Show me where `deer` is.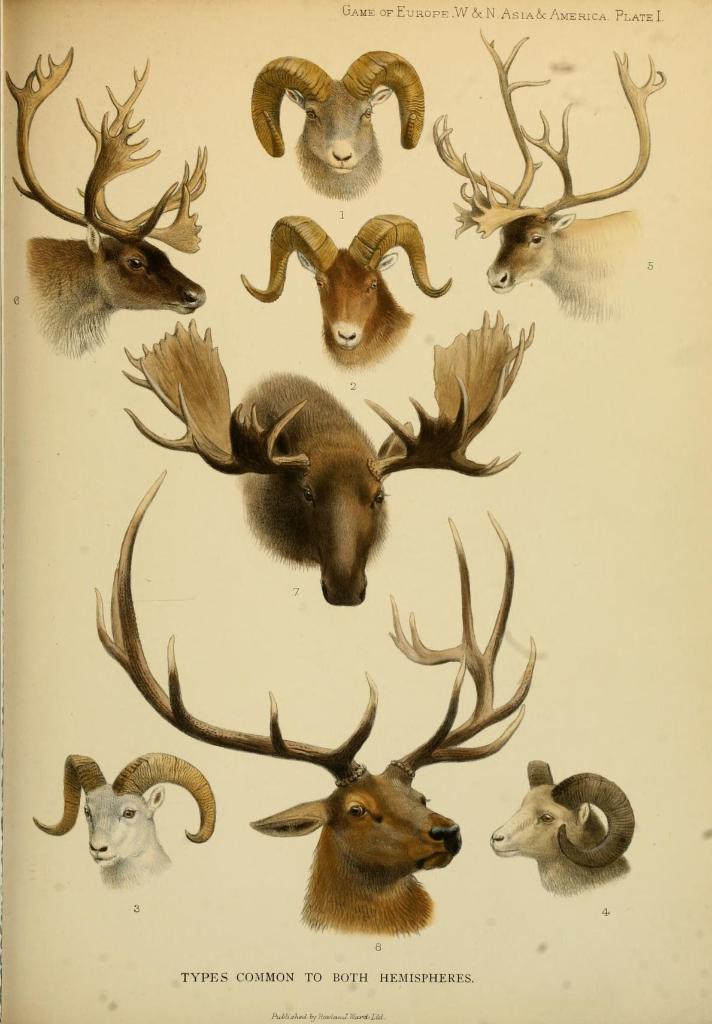
`deer` is at 99, 474, 538, 937.
